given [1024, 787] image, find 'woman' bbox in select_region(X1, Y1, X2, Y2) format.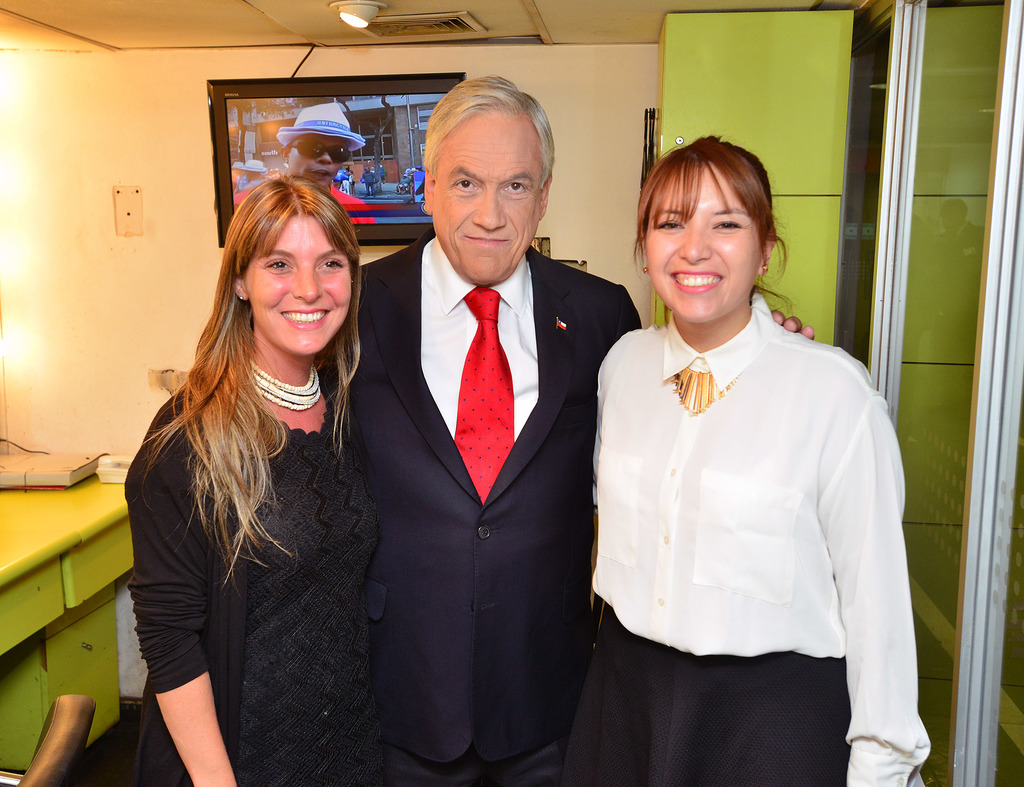
select_region(121, 168, 392, 786).
